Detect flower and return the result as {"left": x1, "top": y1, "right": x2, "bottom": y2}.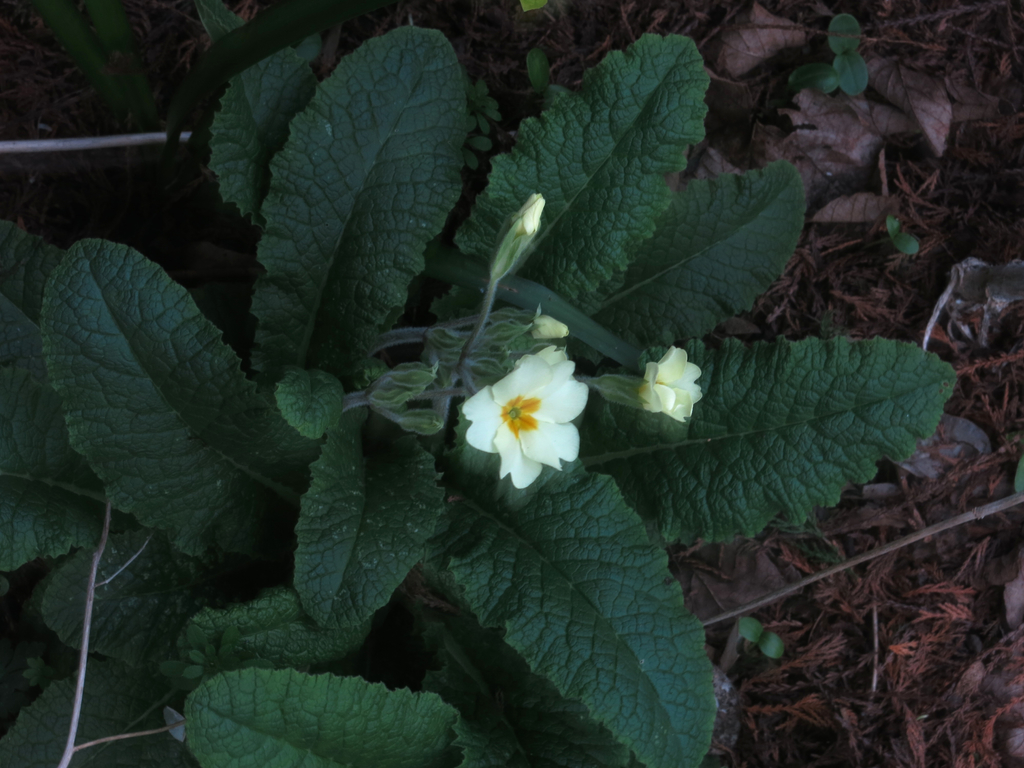
{"left": 629, "top": 341, "right": 706, "bottom": 426}.
